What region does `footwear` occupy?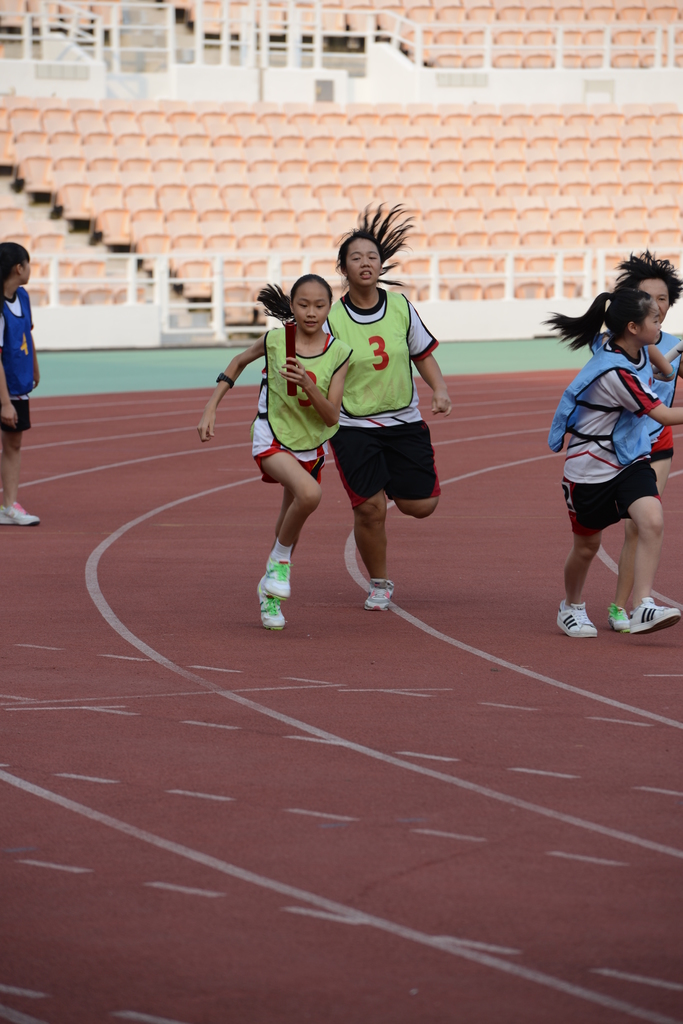
box=[262, 553, 293, 600].
